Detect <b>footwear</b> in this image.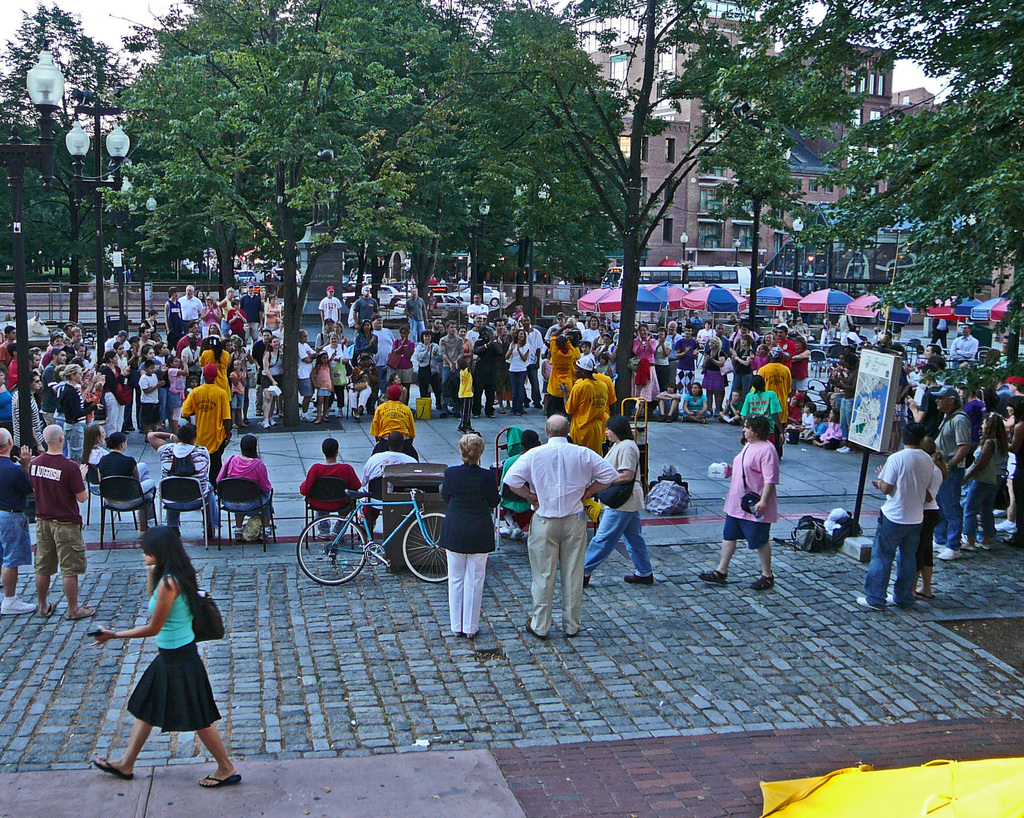
Detection: {"x1": 257, "y1": 421, "x2": 271, "y2": 432}.
